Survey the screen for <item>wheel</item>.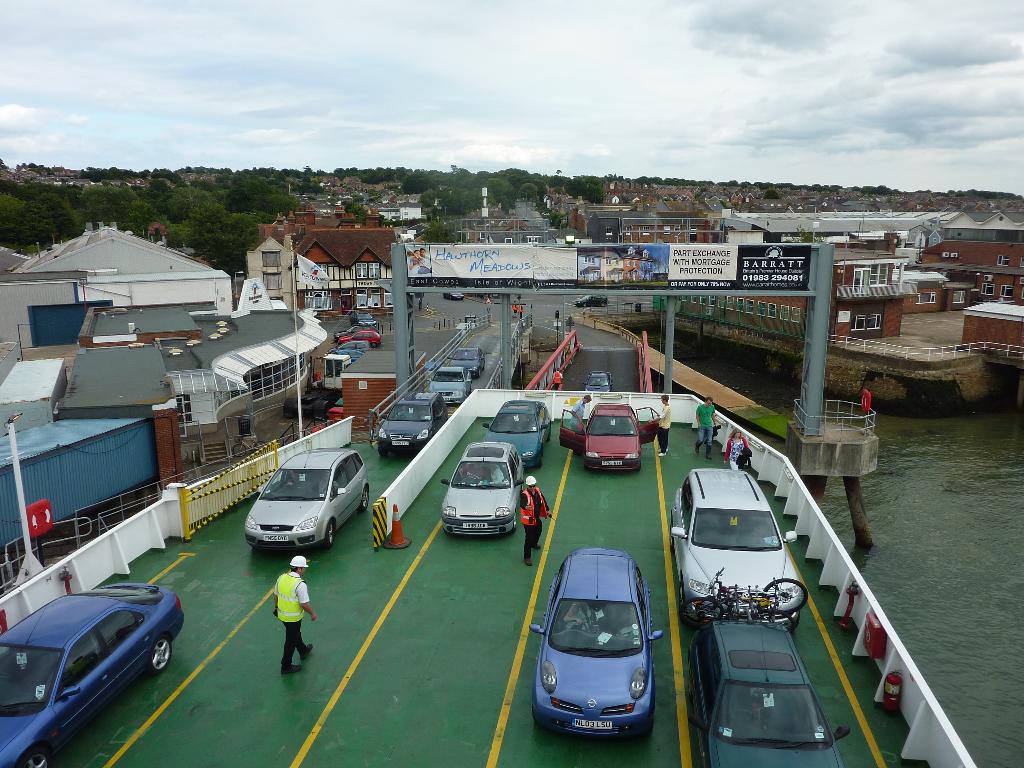
Survey found: [511,515,516,533].
